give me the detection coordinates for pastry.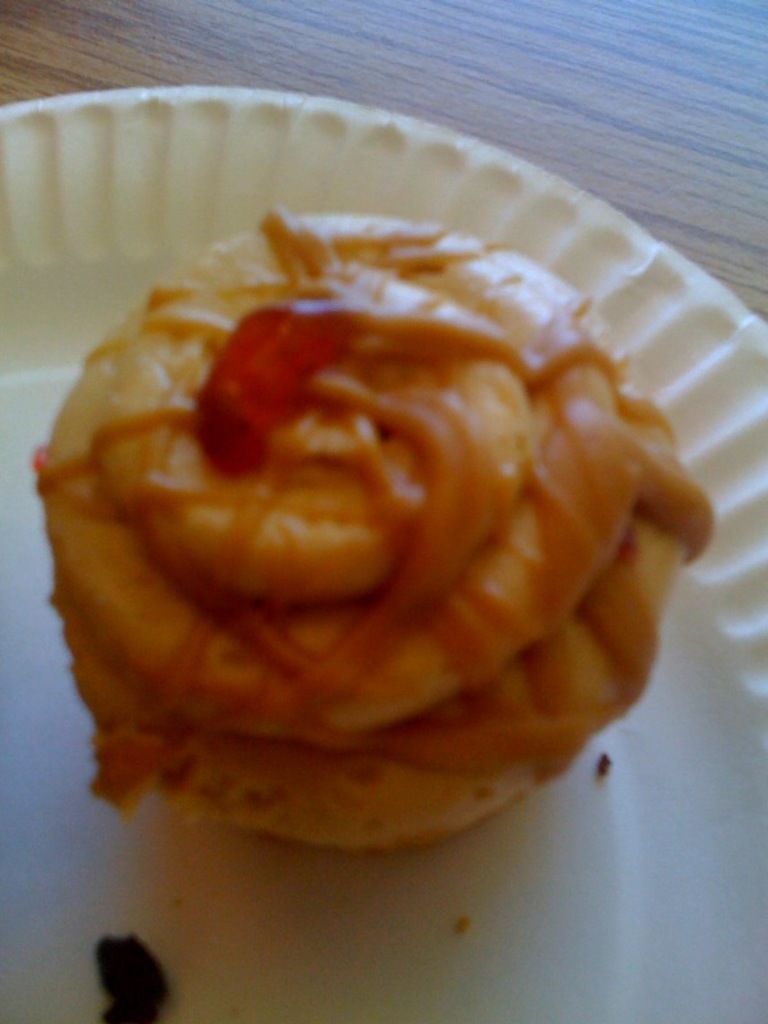
l=31, t=108, r=735, b=881.
